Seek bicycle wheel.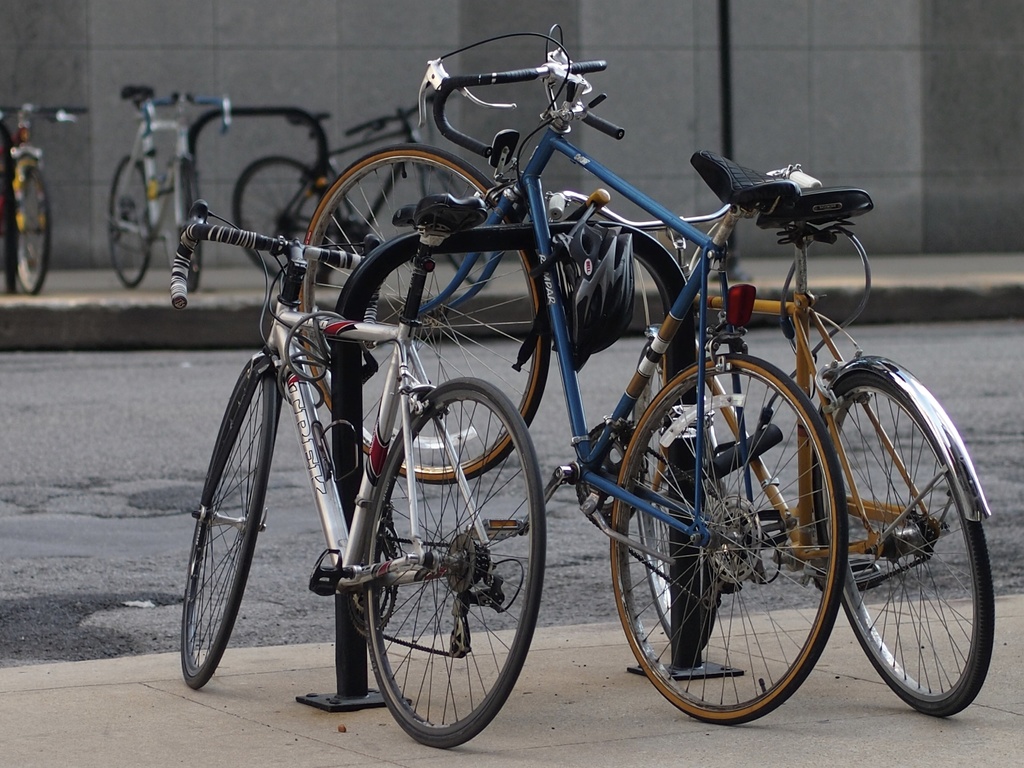
(108, 154, 152, 287).
